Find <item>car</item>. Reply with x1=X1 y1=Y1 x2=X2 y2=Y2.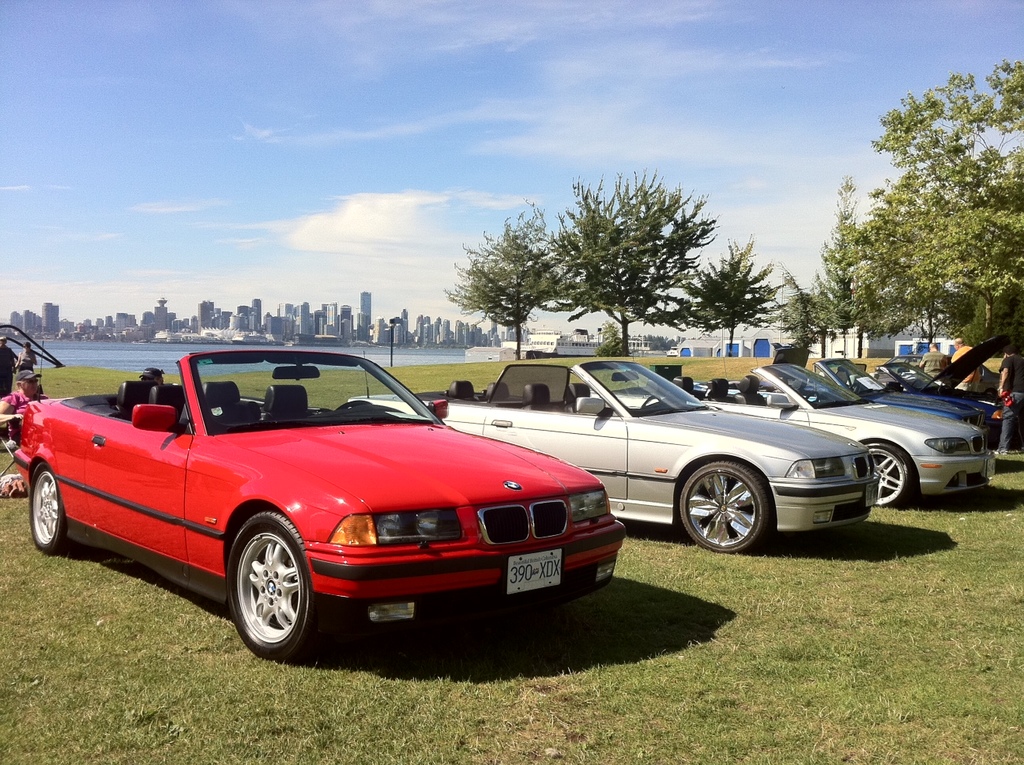
x1=346 y1=356 x2=879 y2=556.
